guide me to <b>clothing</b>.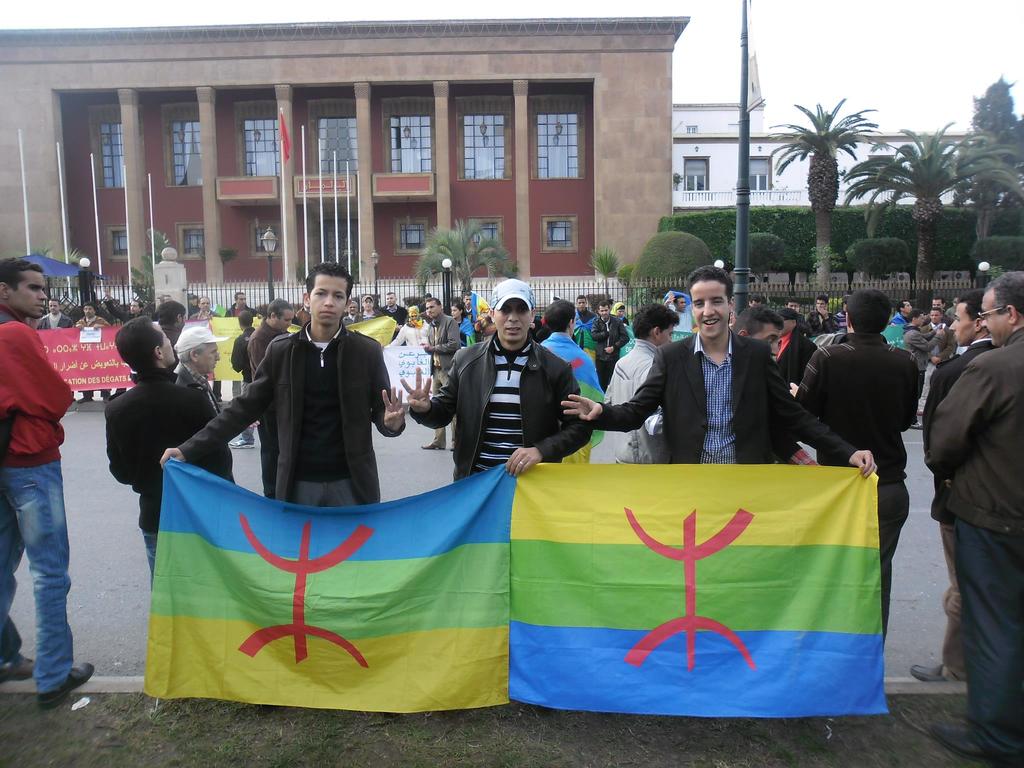
Guidance: {"x1": 888, "y1": 308, "x2": 908, "y2": 328}.
